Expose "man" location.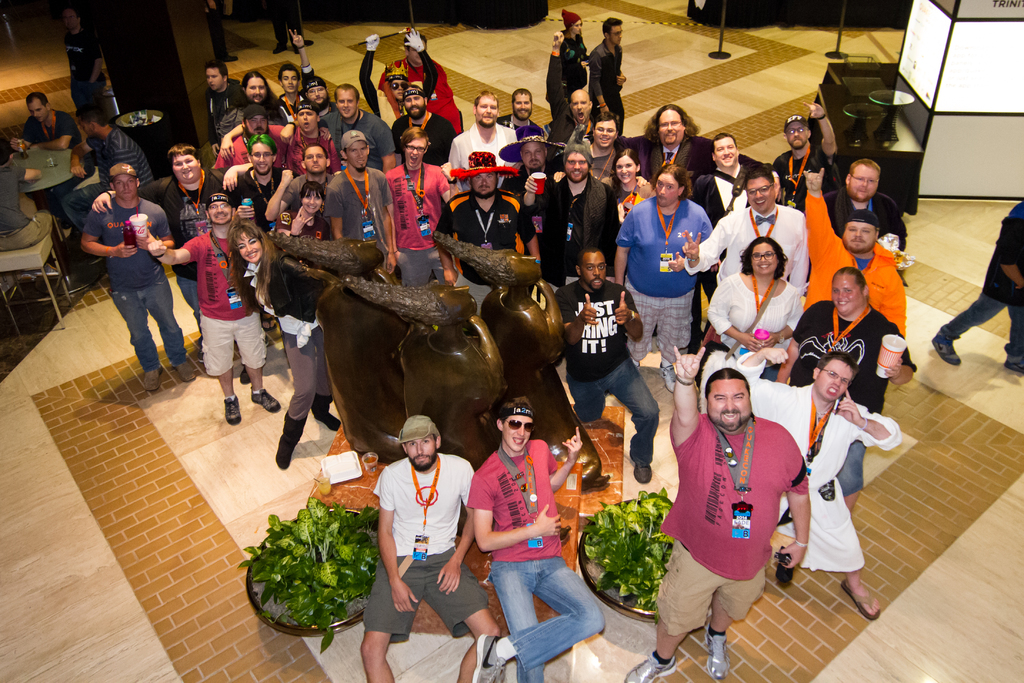
Exposed at rect(8, 89, 77, 229).
